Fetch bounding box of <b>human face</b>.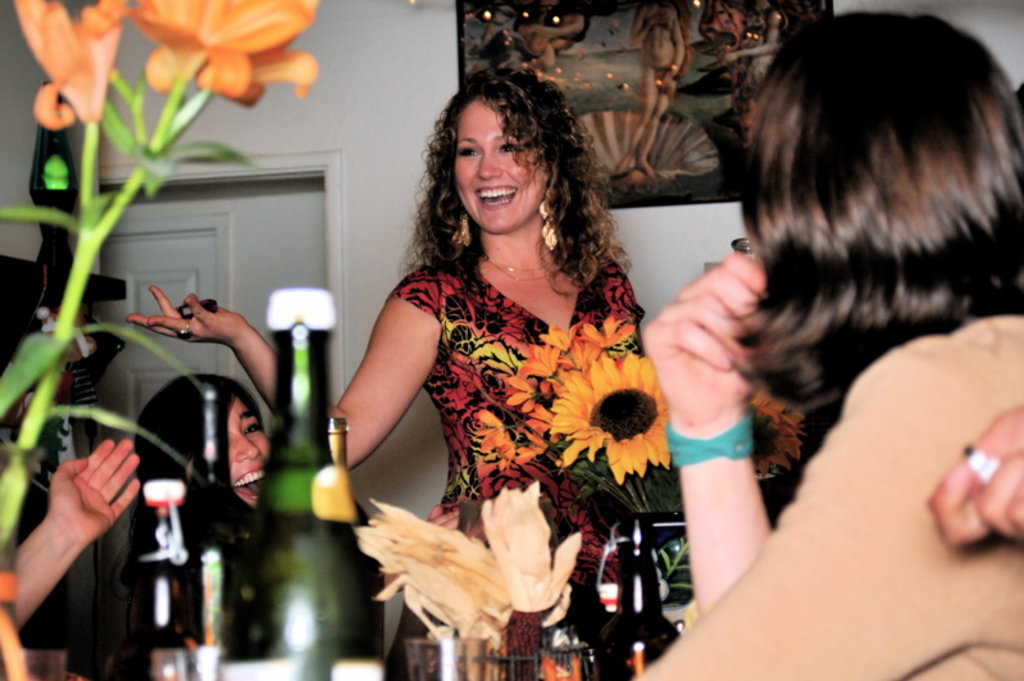
Bbox: select_region(229, 396, 267, 503).
